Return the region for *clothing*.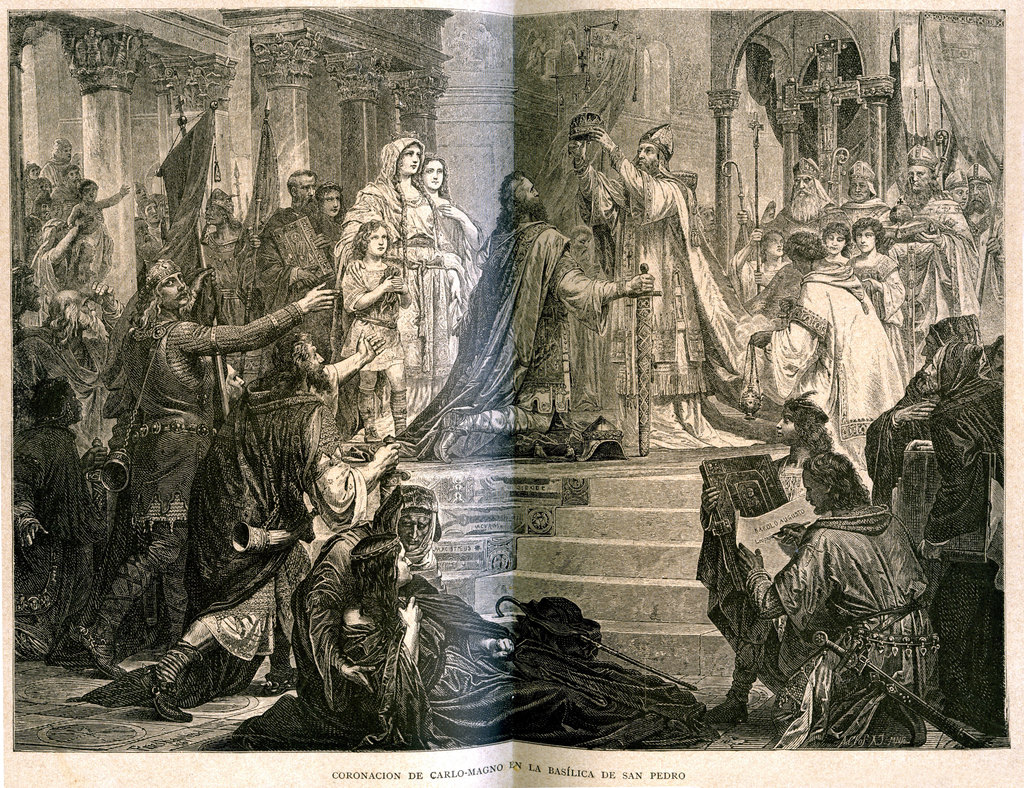
910:378:1012:728.
